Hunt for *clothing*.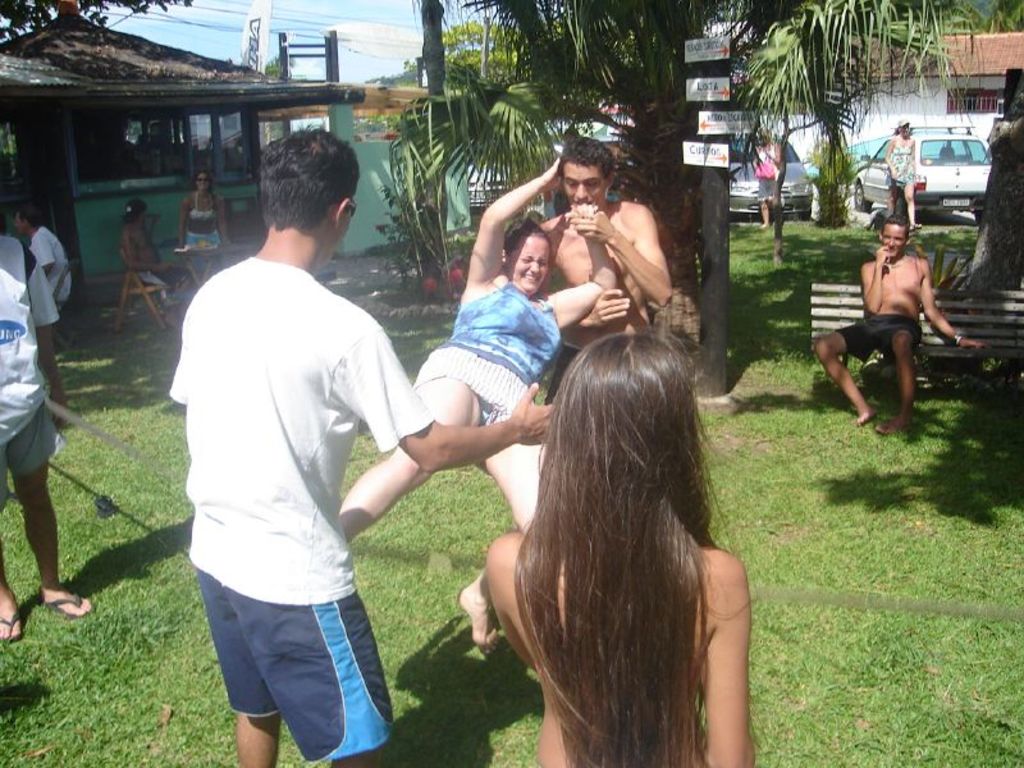
Hunted down at [24,223,73,302].
